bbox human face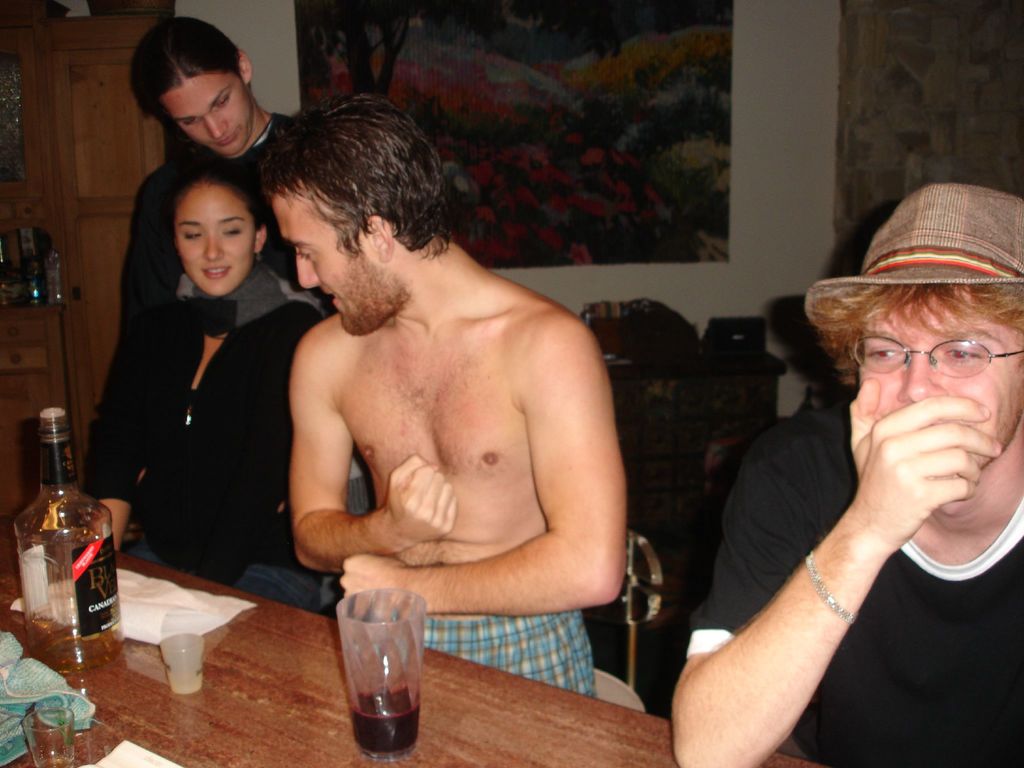
region(856, 283, 1023, 485)
